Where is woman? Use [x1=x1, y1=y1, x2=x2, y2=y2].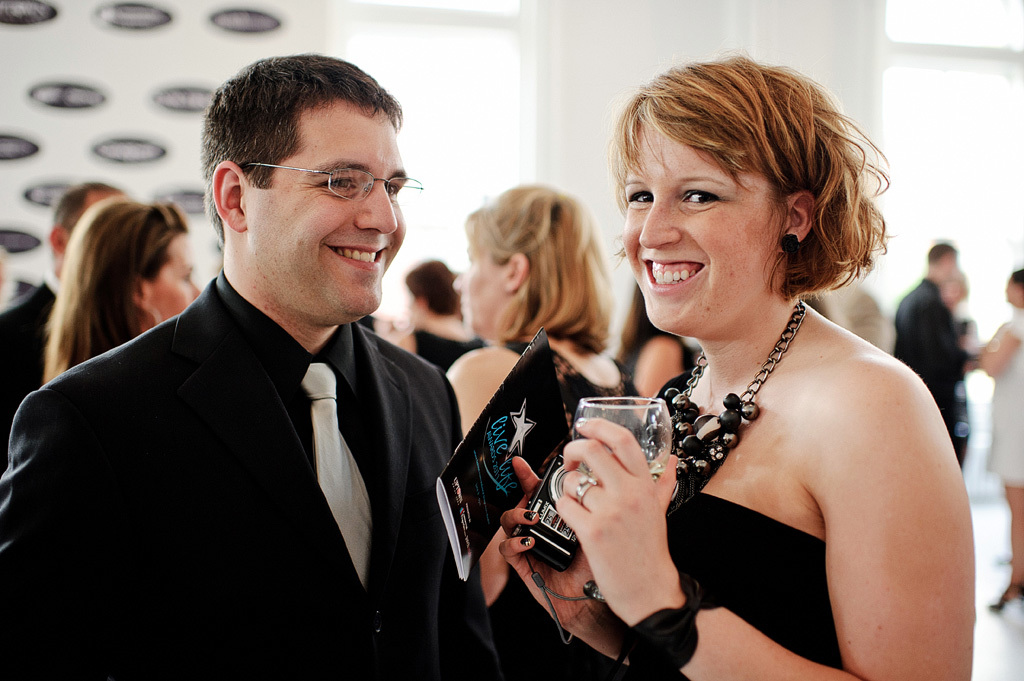
[x1=482, y1=60, x2=987, y2=680].
